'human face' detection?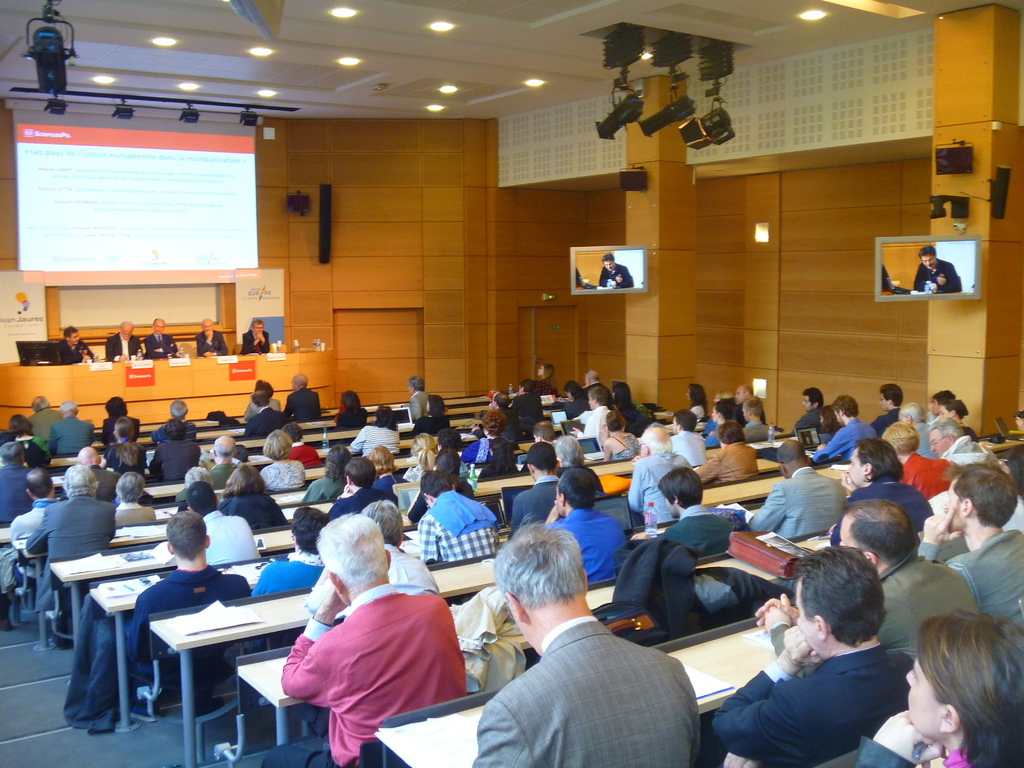
945/482/963/534
